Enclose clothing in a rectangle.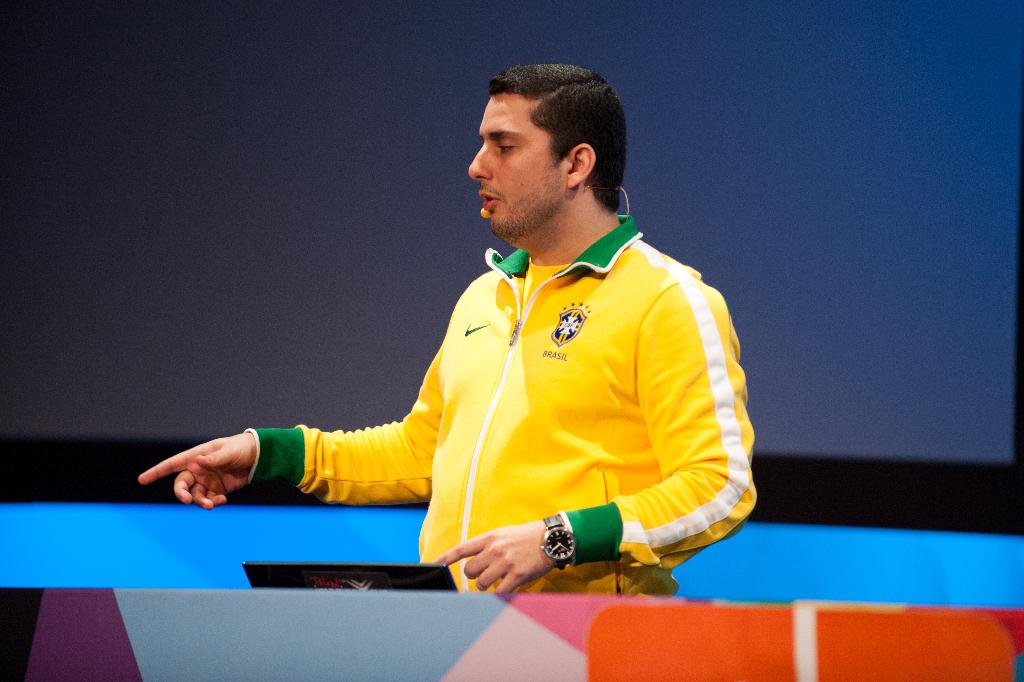
left=340, top=181, right=740, bottom=570.
